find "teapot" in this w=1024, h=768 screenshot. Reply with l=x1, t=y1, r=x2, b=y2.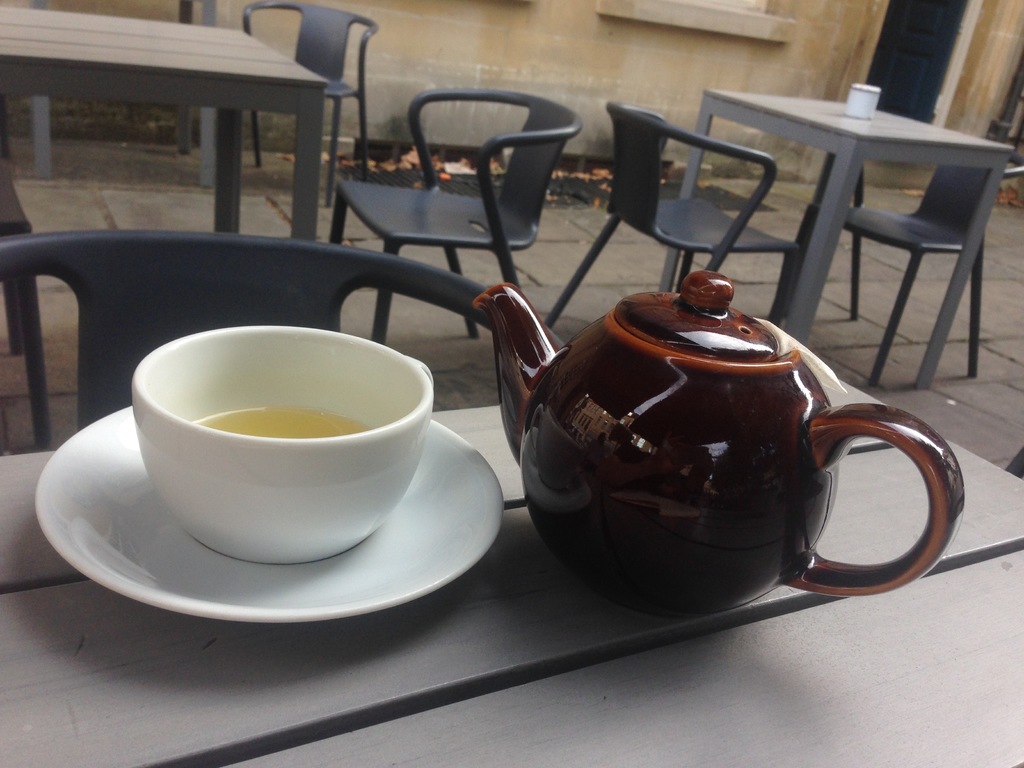
l=470, t=274, r=966, b=620.
